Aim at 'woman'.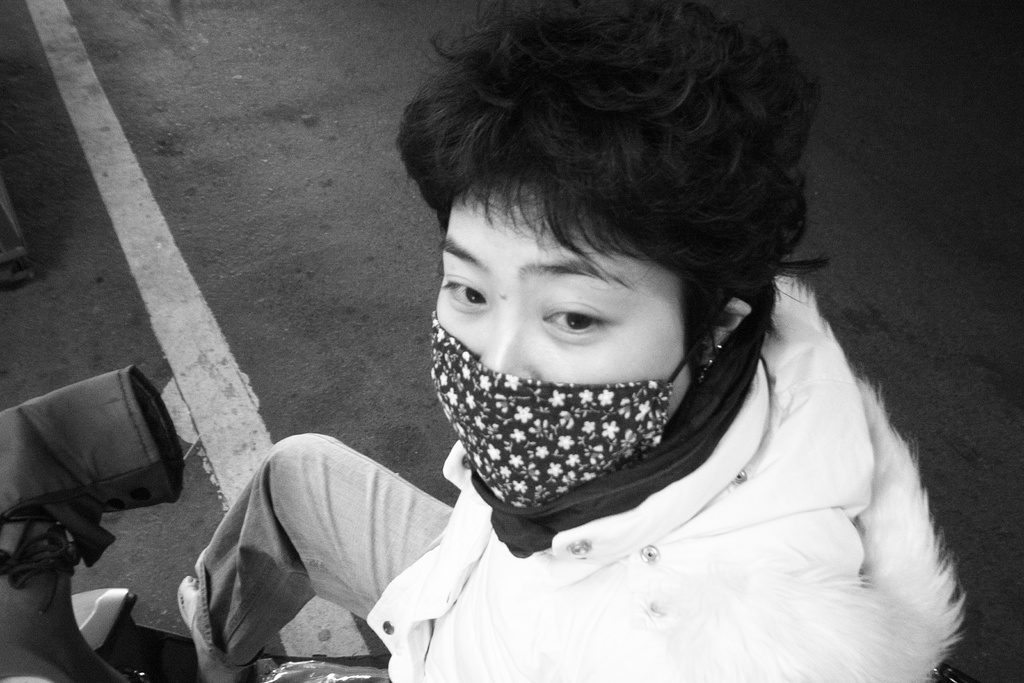
Aimed at left=243, top=28, right=991, bottom=670.
